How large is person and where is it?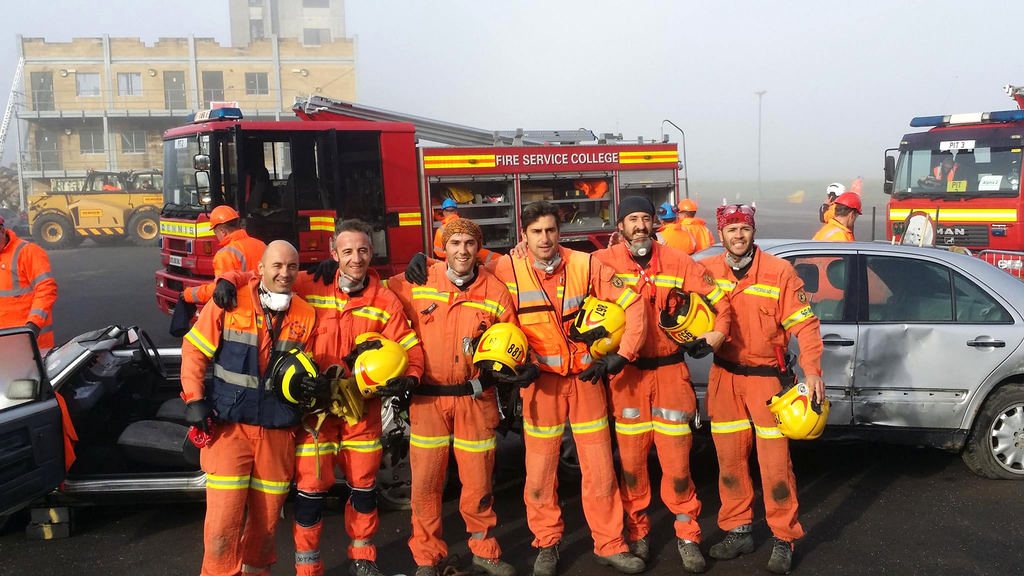
Bounding box: x1=681 y1=199 x2=714 y2=255.
